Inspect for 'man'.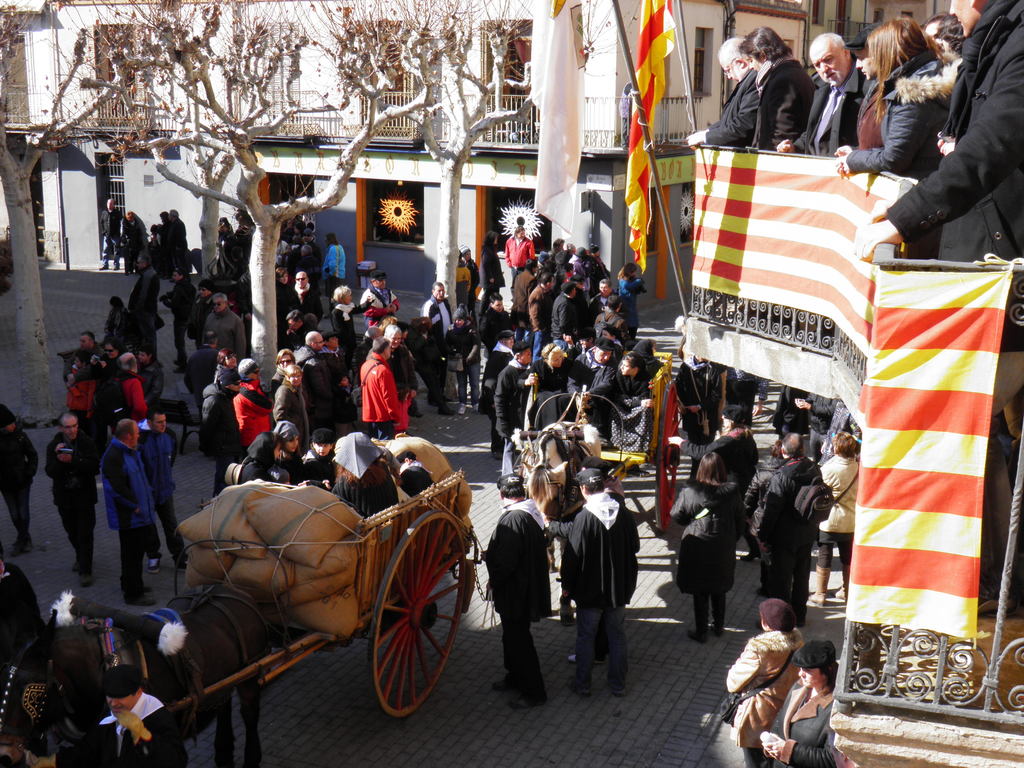
Inspection: region(756, 432, 825, 632).
